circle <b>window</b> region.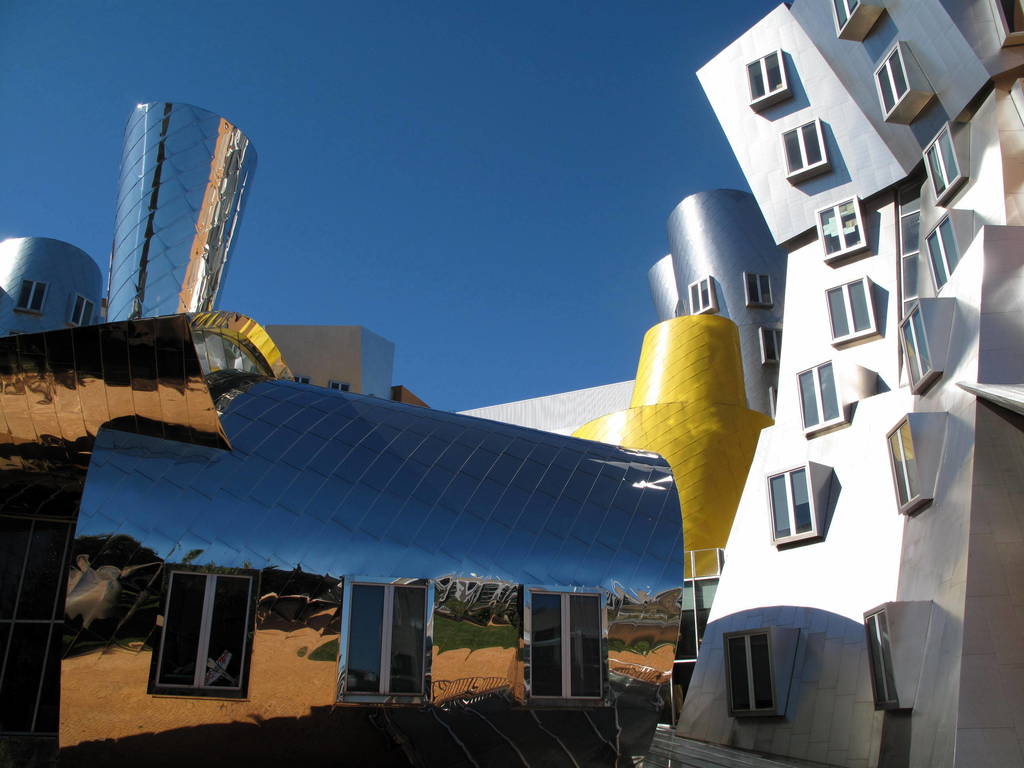
Region: left=792, top=353, right=849, bottom=437.
